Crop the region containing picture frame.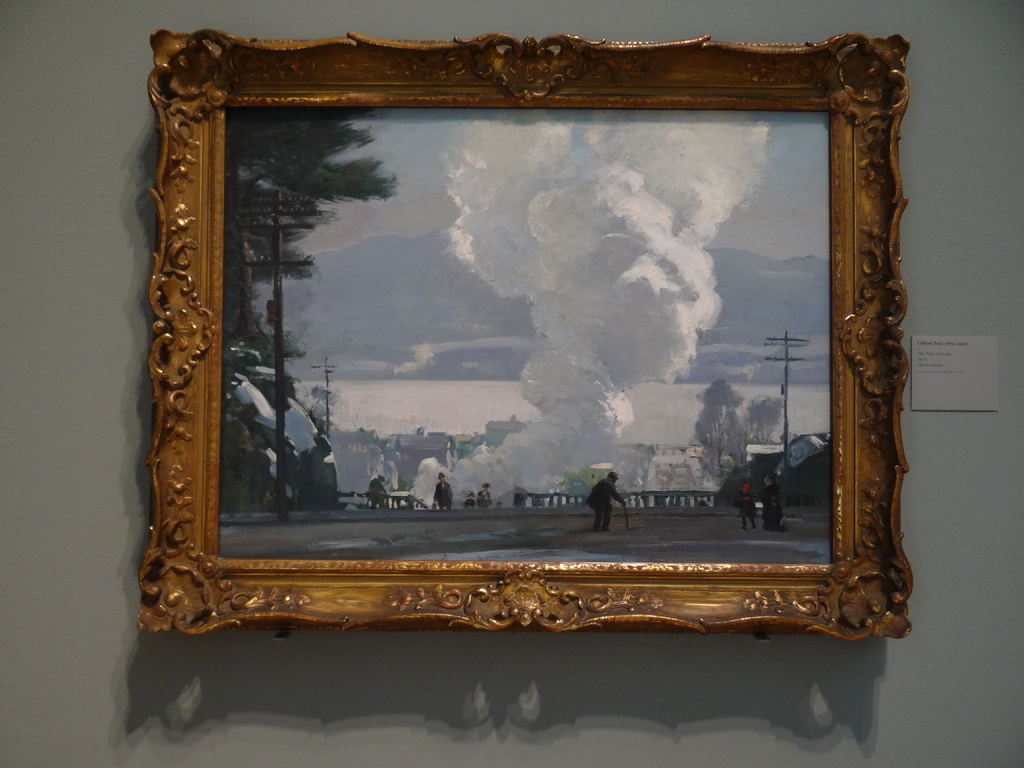
Crop region: Rect(129, 6, 924, 674).
